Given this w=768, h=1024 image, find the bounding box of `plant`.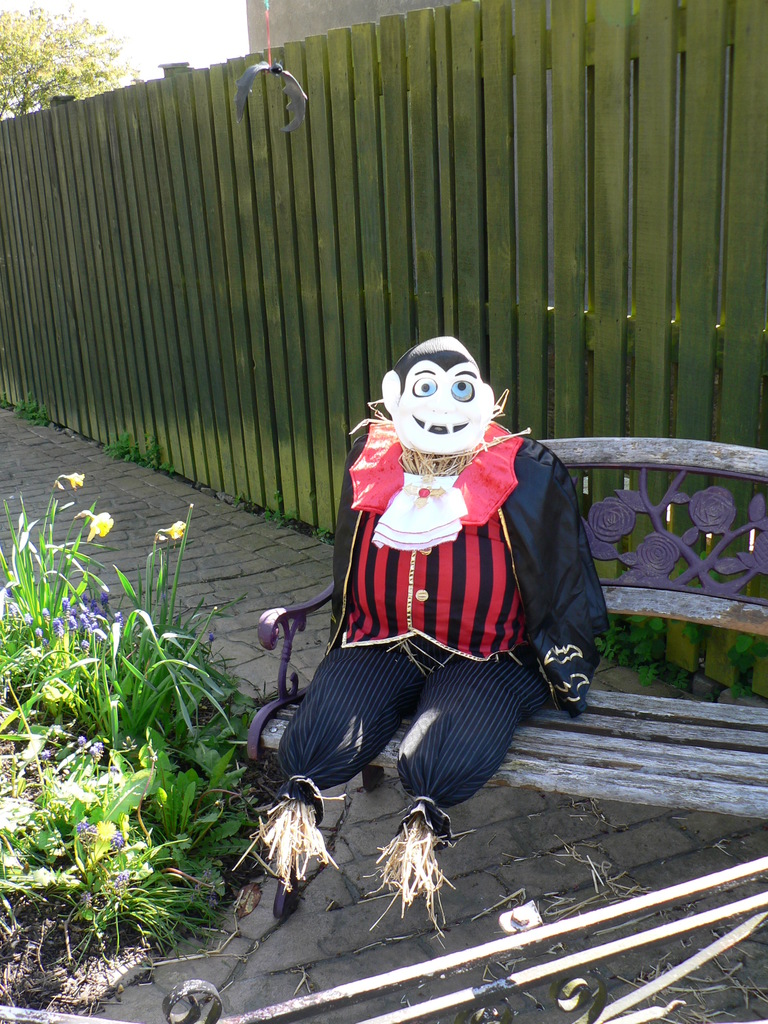
pyautogui.locateOnScreen(33, 545, 221, 931).
